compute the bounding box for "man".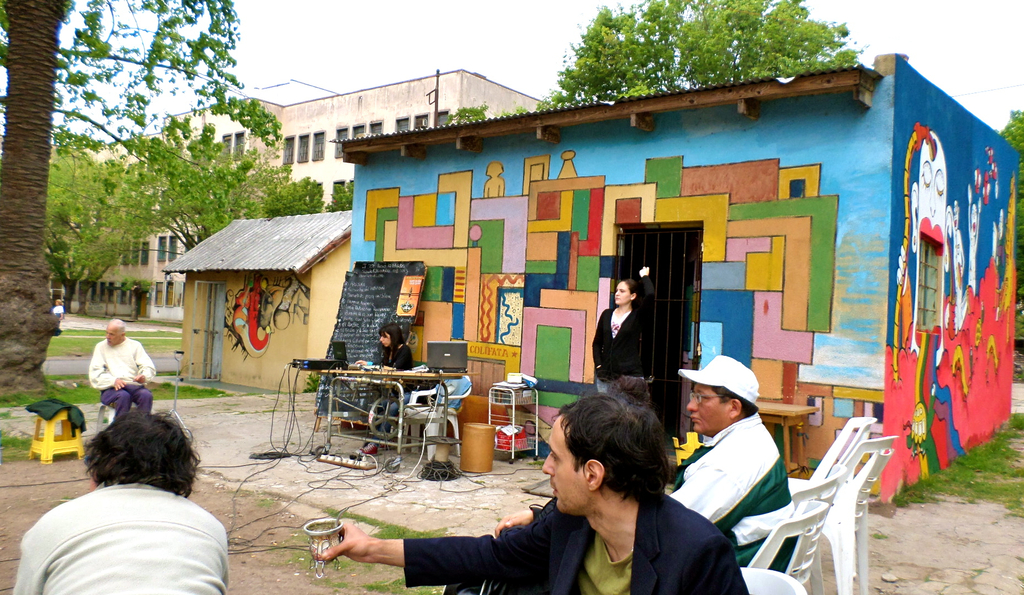
<region>311, 382, 749, 594</region>.
